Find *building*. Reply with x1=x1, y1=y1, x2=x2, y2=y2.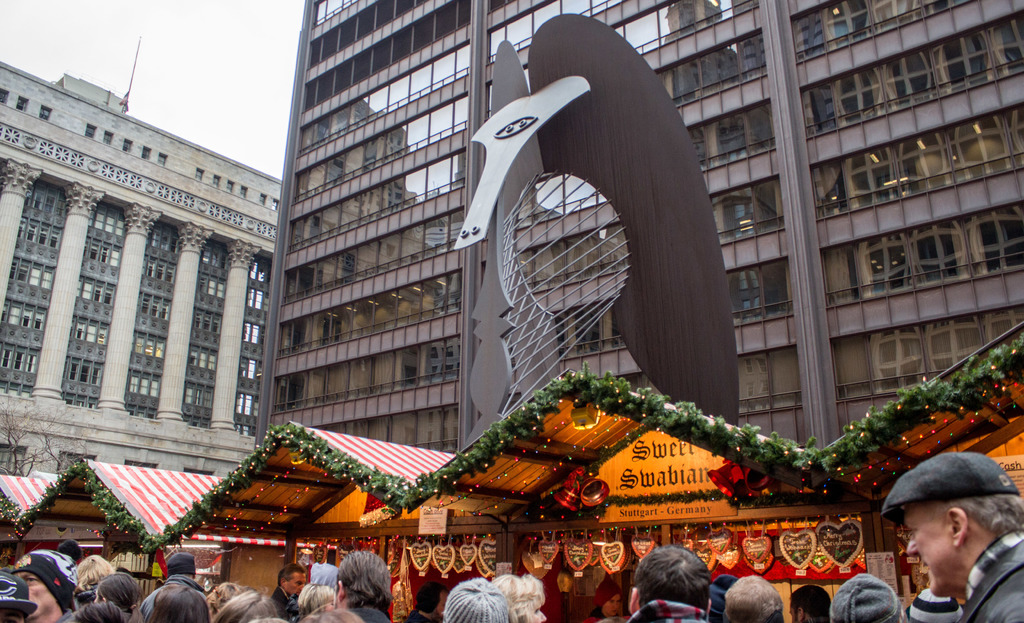
x1=252, y1=0, x2=1023, y2=456.
